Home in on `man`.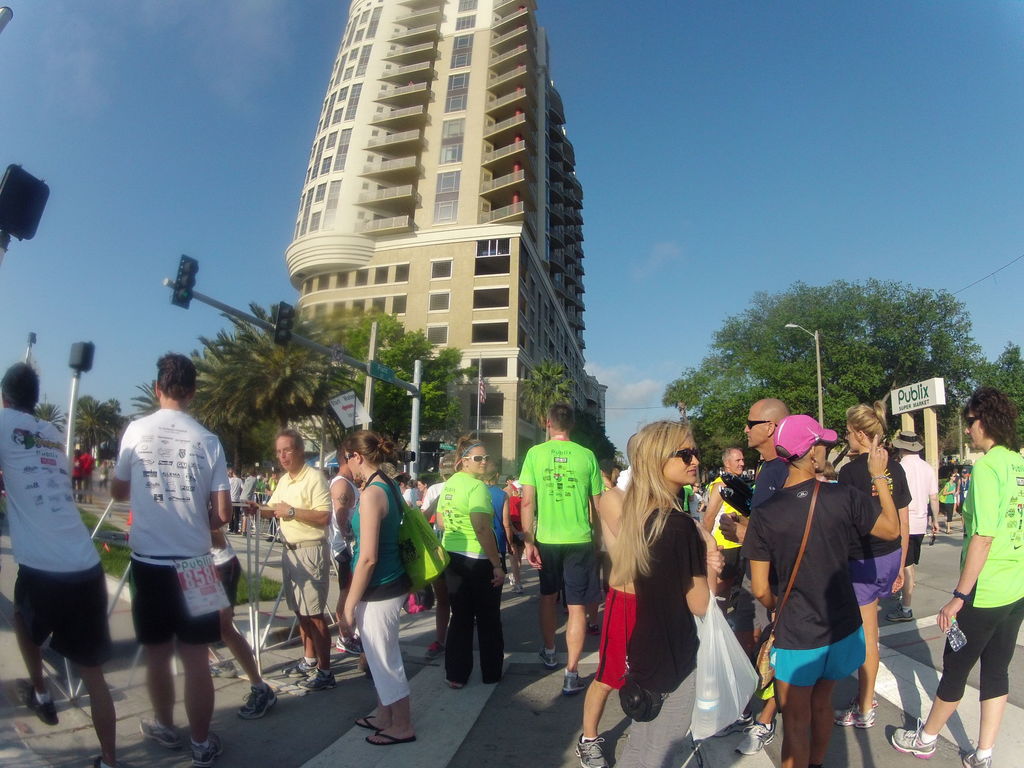
Homed in at [x1=515, y1=403, x2=609, y2=693].
